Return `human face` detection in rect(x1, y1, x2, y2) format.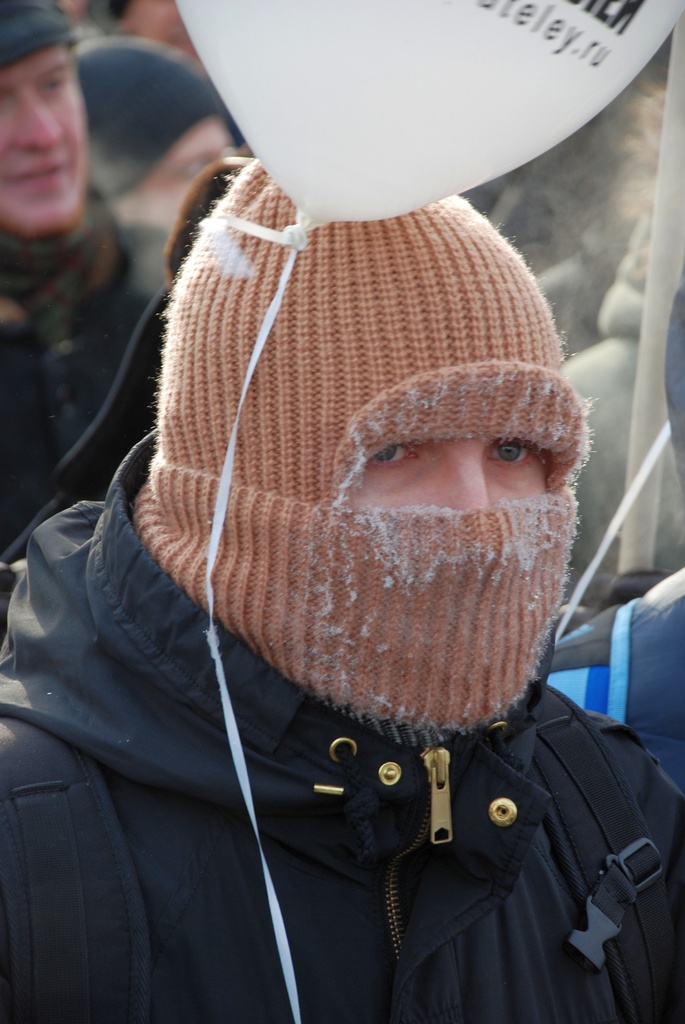
rect(148, 116, 232, 197).
